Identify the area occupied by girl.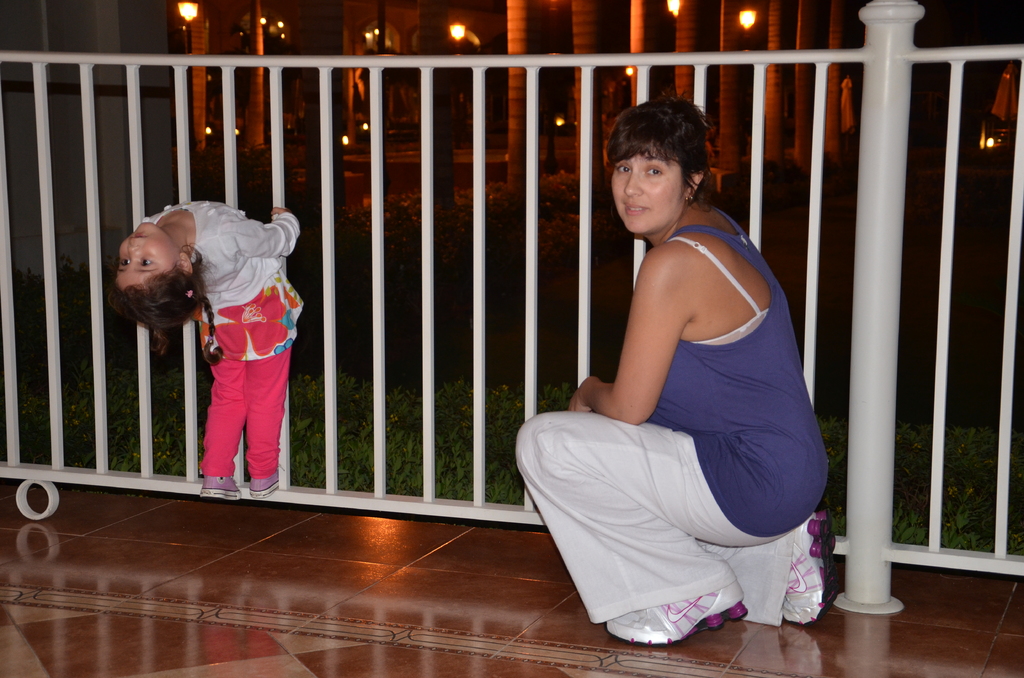
Area: detection(508, 90, 840, 656).
